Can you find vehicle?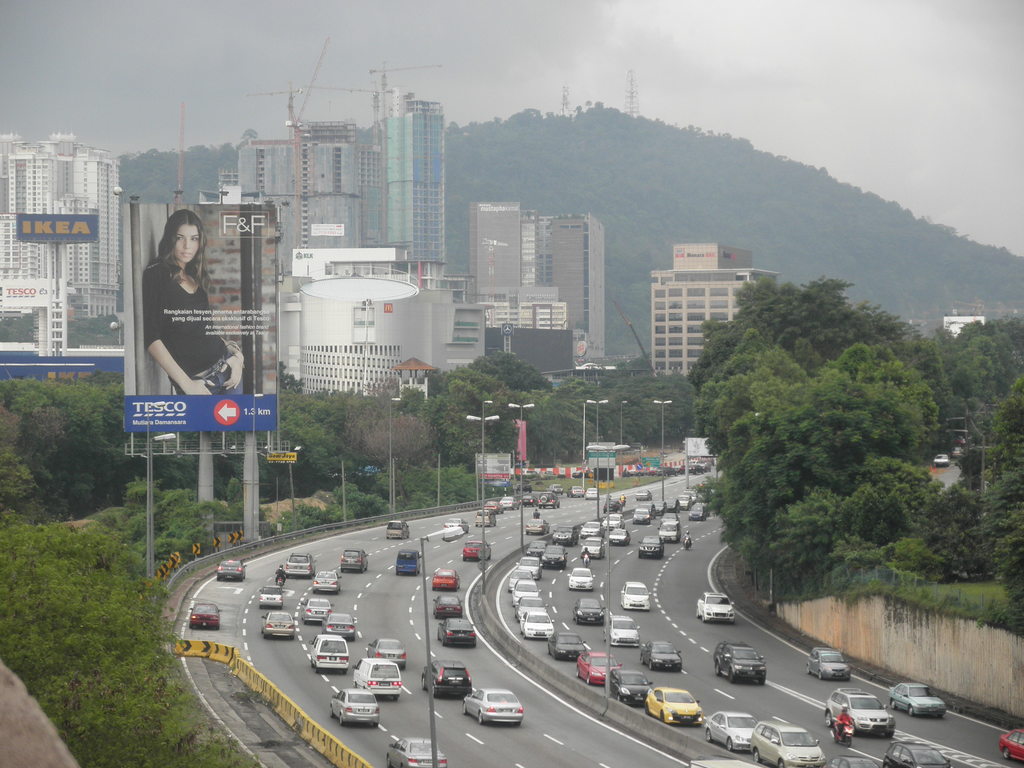
Yes, bounding box: left=349, top=657, right=401, bottom=698.
